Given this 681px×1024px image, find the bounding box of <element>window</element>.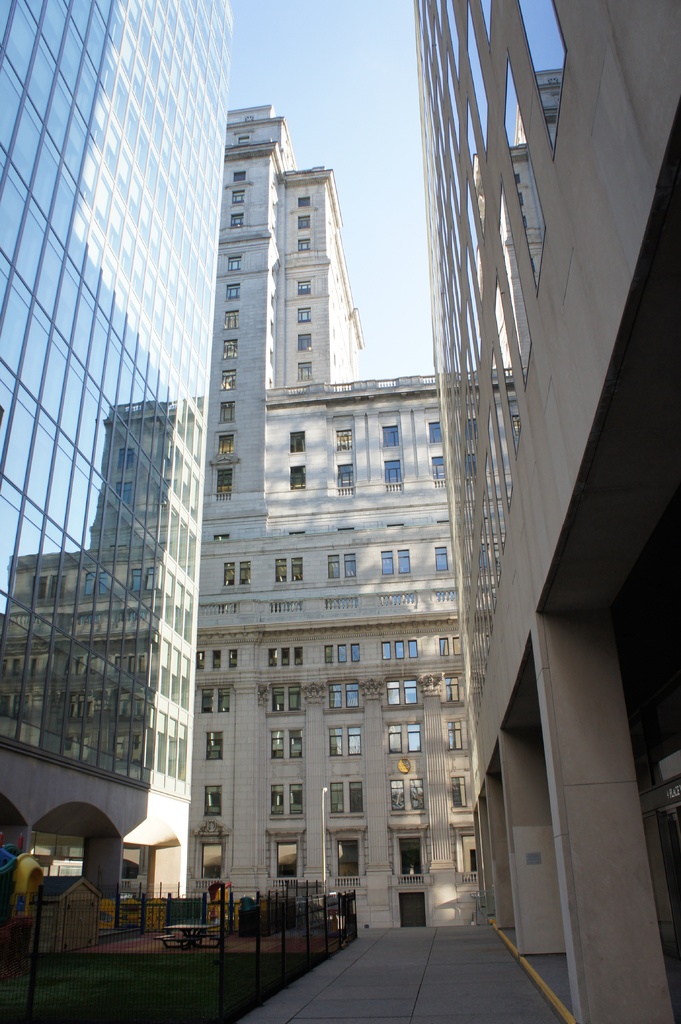
296:333:312:348.
